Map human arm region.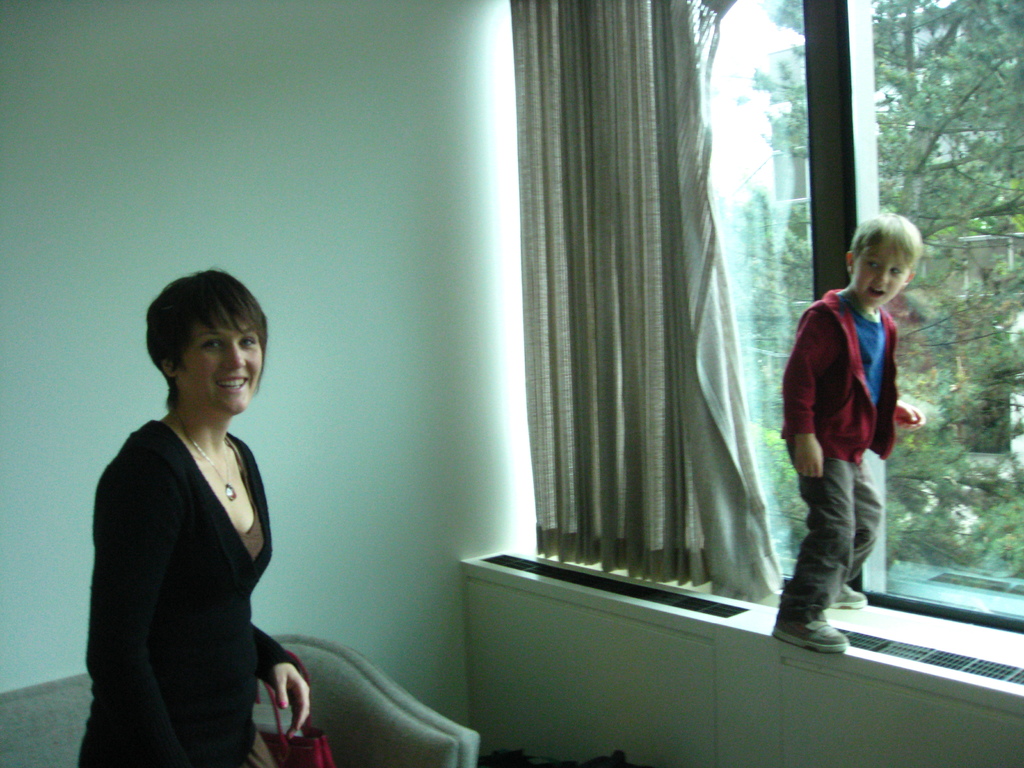
Mapped to l=76, t=440, r=198, b=767.
